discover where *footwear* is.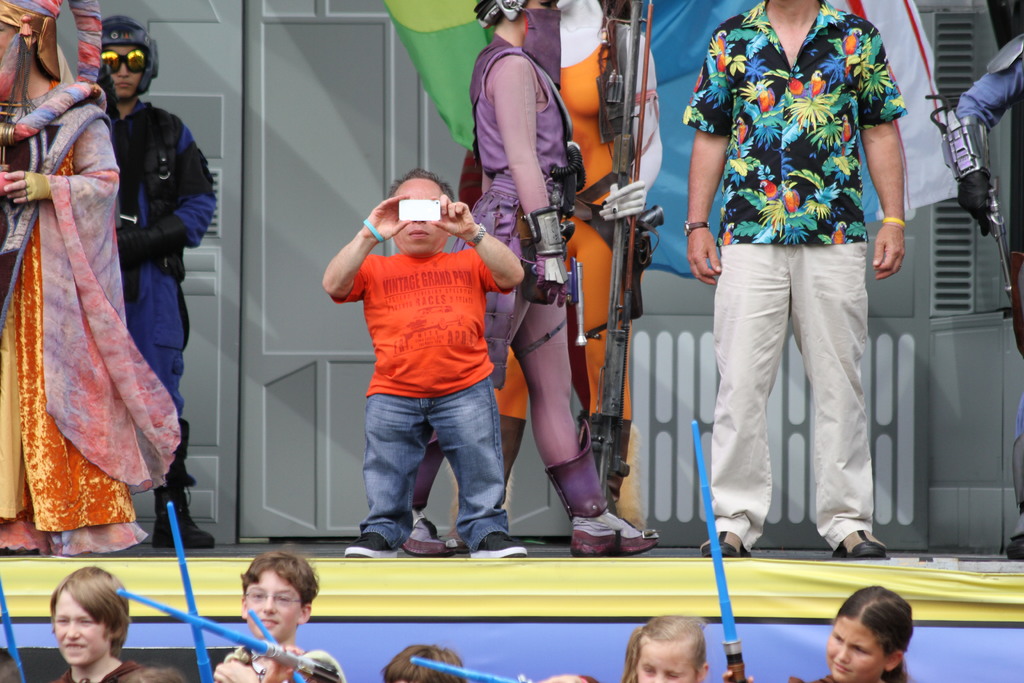
Discovered at {"x1": 346, "y1": 529, "x2": 399, "y2": 561}.
